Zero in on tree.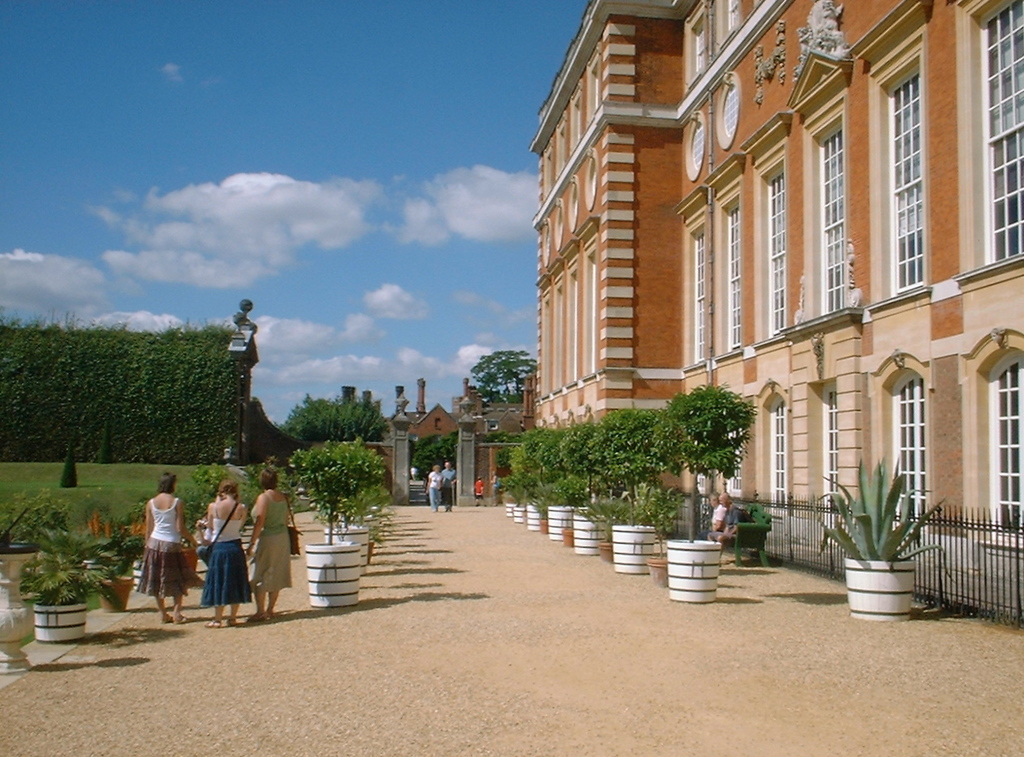
Zeroed in: {"x1": 469, "y1": 345, "x2": 540, "y2": 399}.
